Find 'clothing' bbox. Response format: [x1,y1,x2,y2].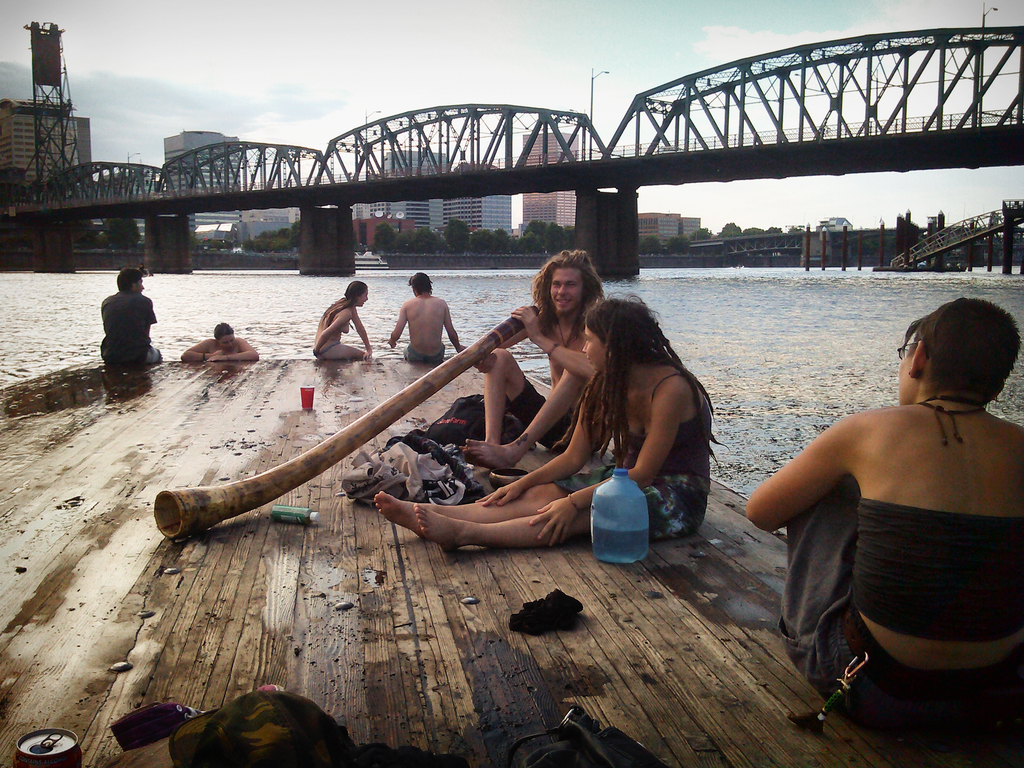
[776,388,1012,710].
